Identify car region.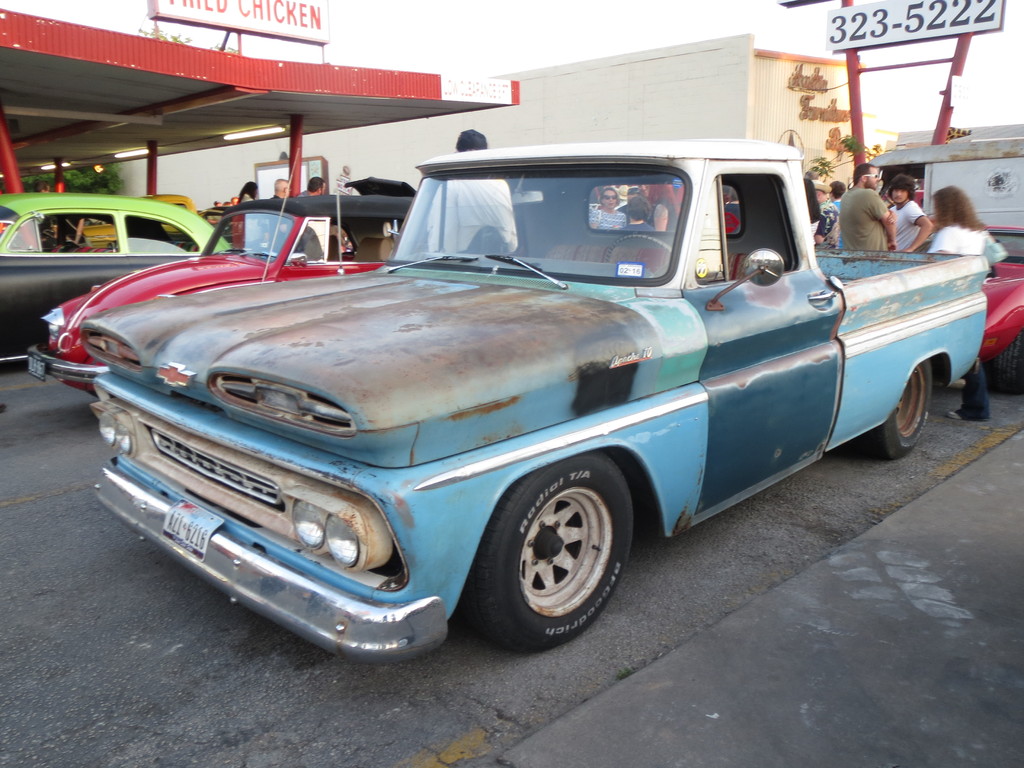
Region: <region>67, 143, 1019, 654</region>.
